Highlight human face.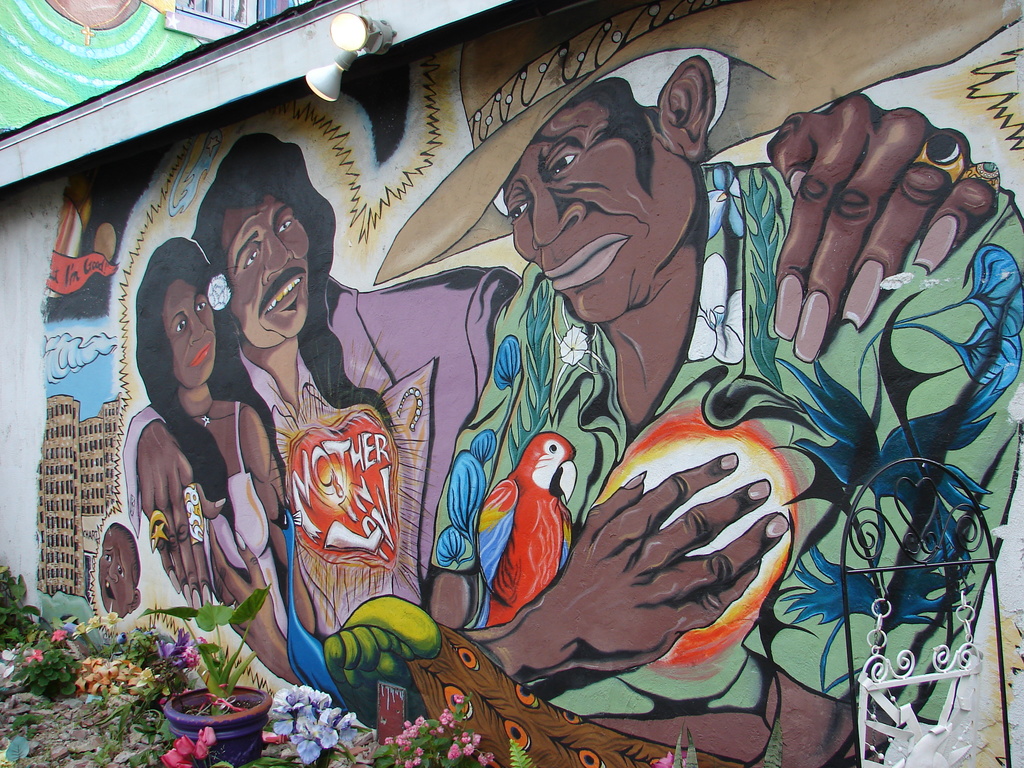
Highlighted region: detection(163, 276, 213, 385).
